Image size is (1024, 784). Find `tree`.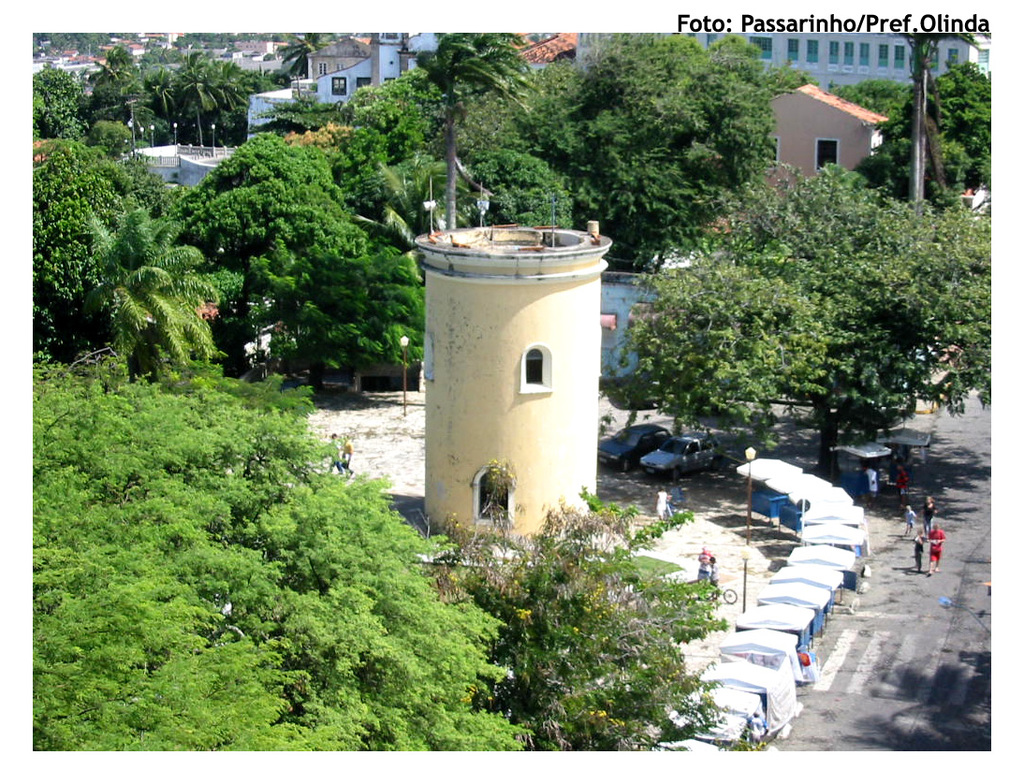
l=519, t=32, r=794, b=271.
